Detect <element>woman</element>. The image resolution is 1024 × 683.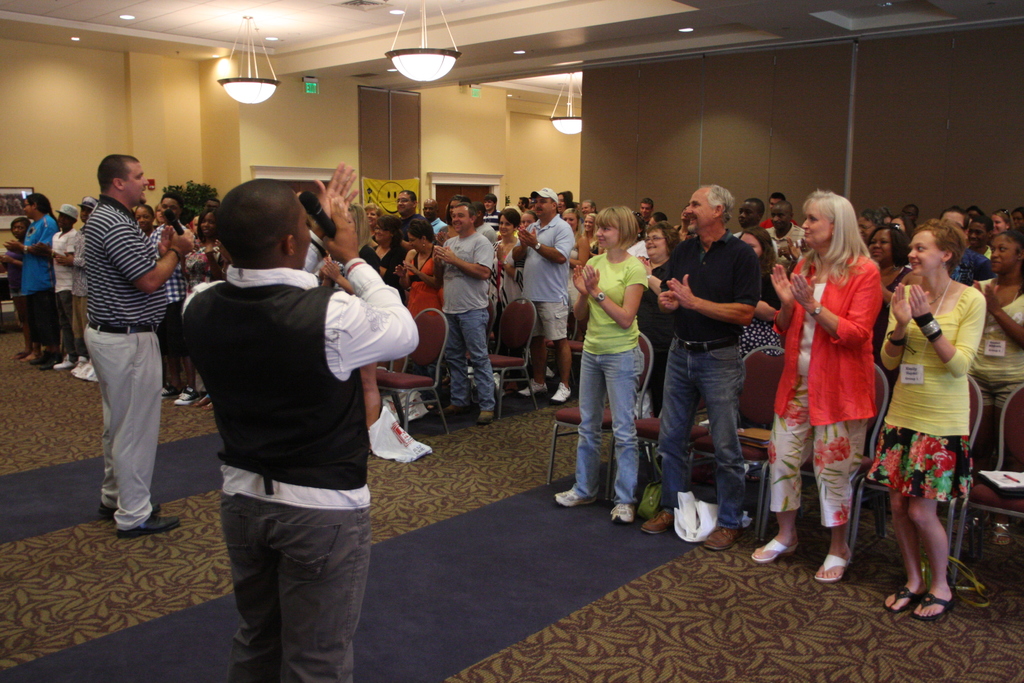
pyautogui.locateOnScreen(771, 200, 803, 283).
